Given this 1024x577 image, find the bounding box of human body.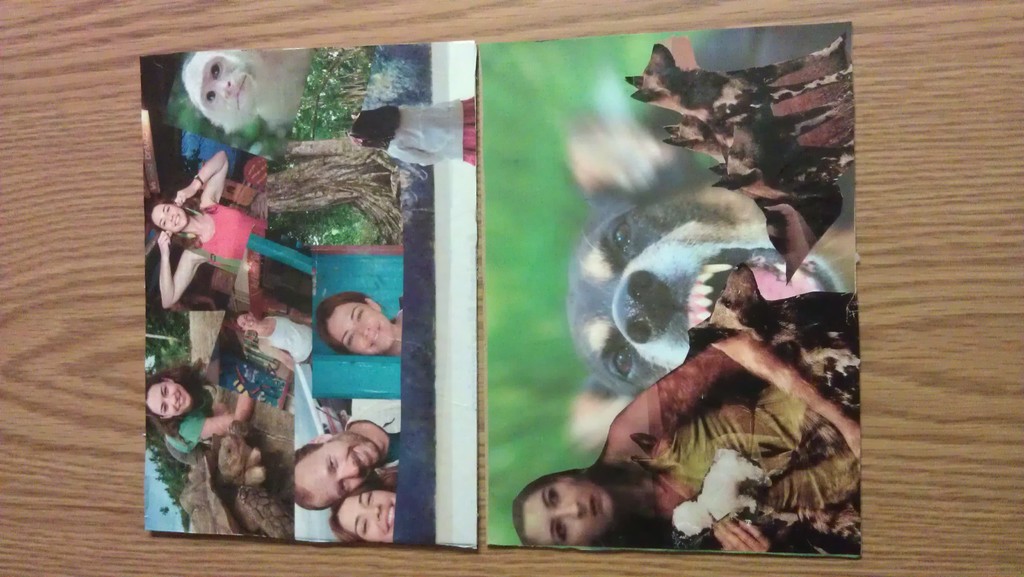
324/474/393/548.
